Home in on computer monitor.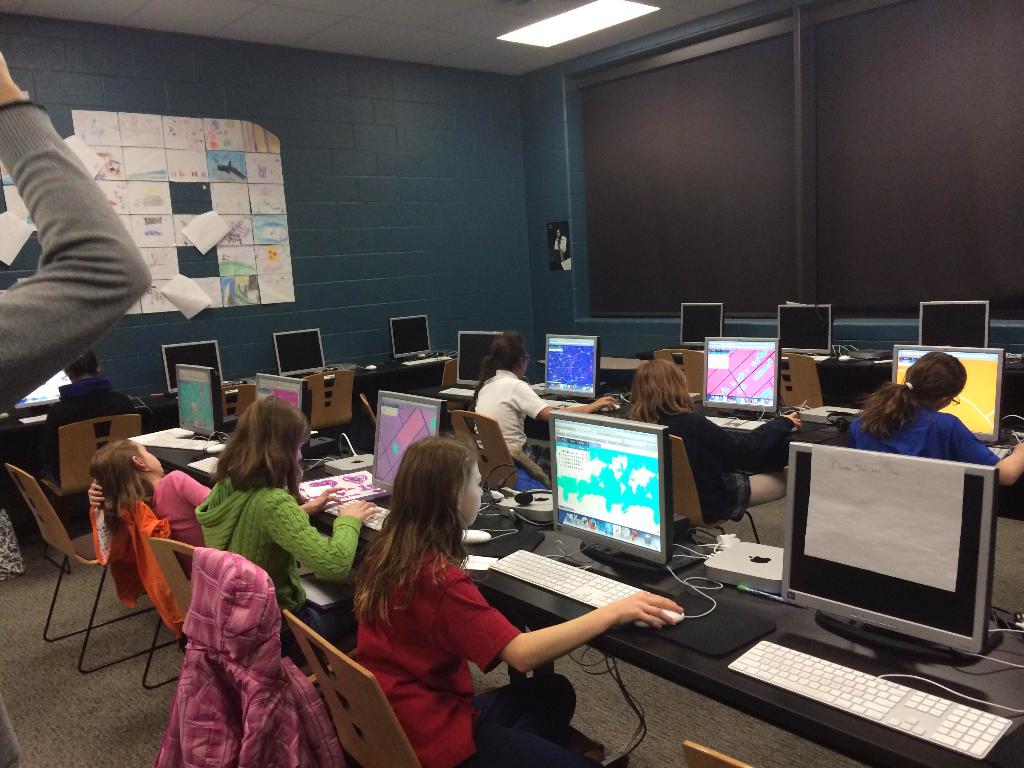
Homed in at [887,344,1005,440].
